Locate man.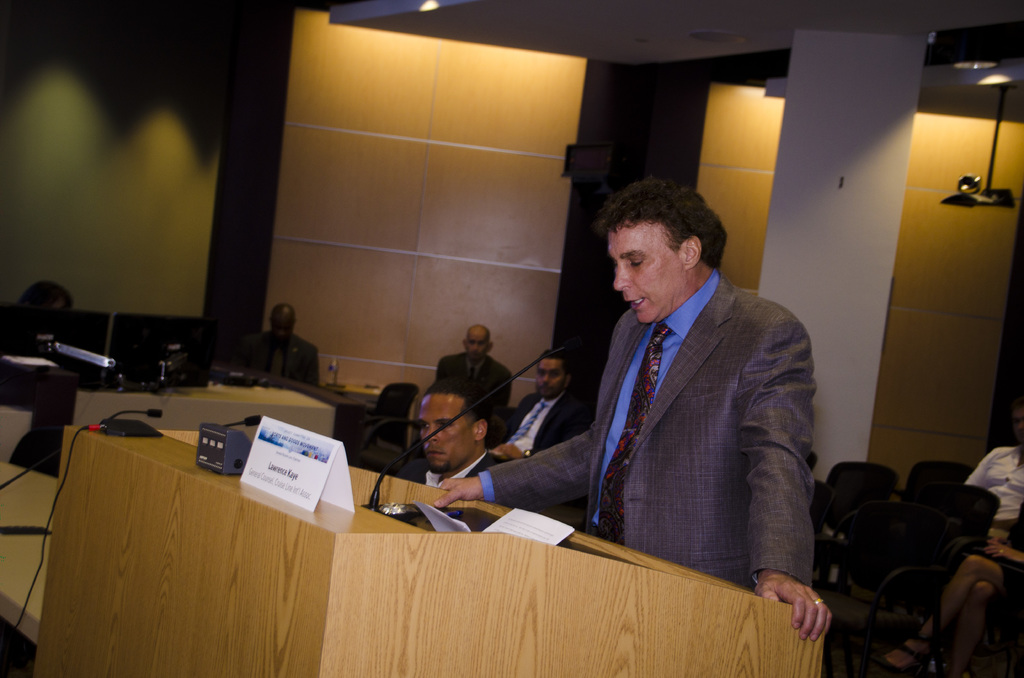
Bounding box: 253, 303, 324, 387.
